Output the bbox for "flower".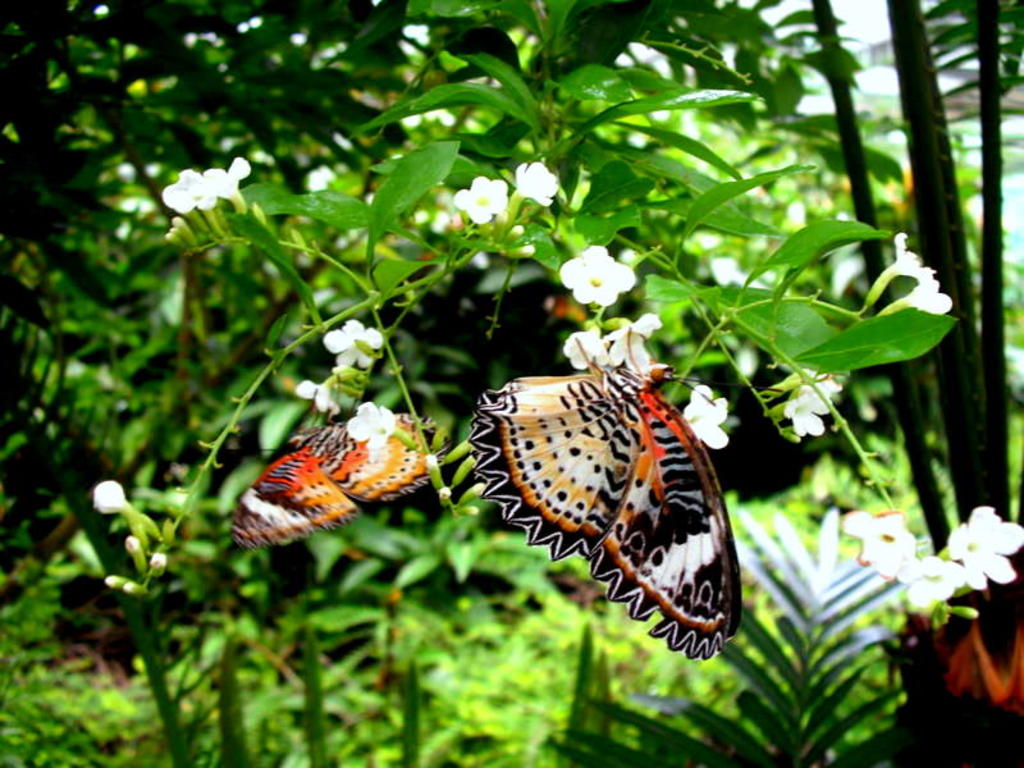
box(558, 244, 635, 310).
